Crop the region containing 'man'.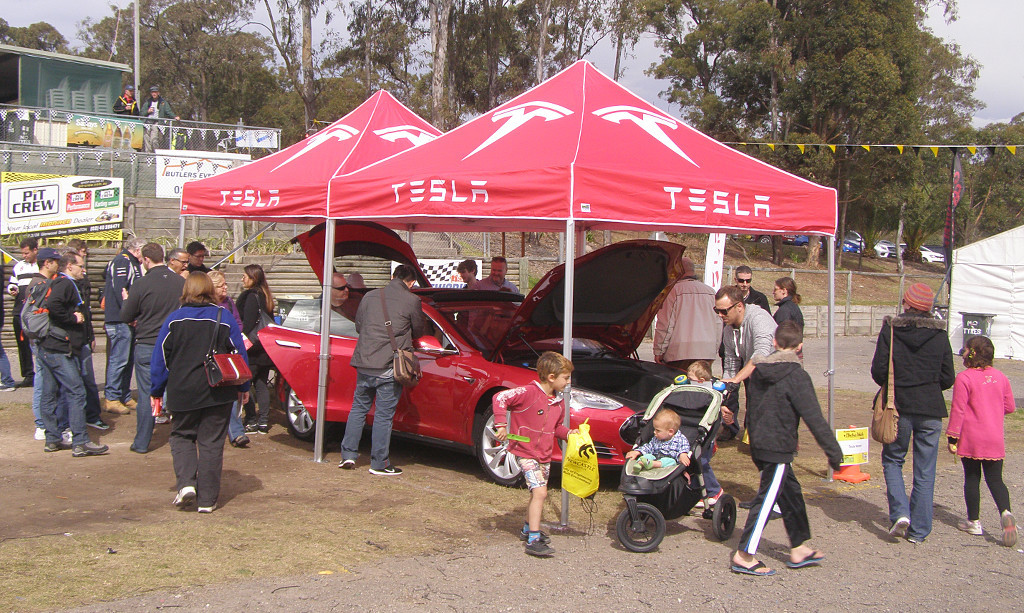
Crop region: x1=103, y1=235, x2=147, y2=414.
